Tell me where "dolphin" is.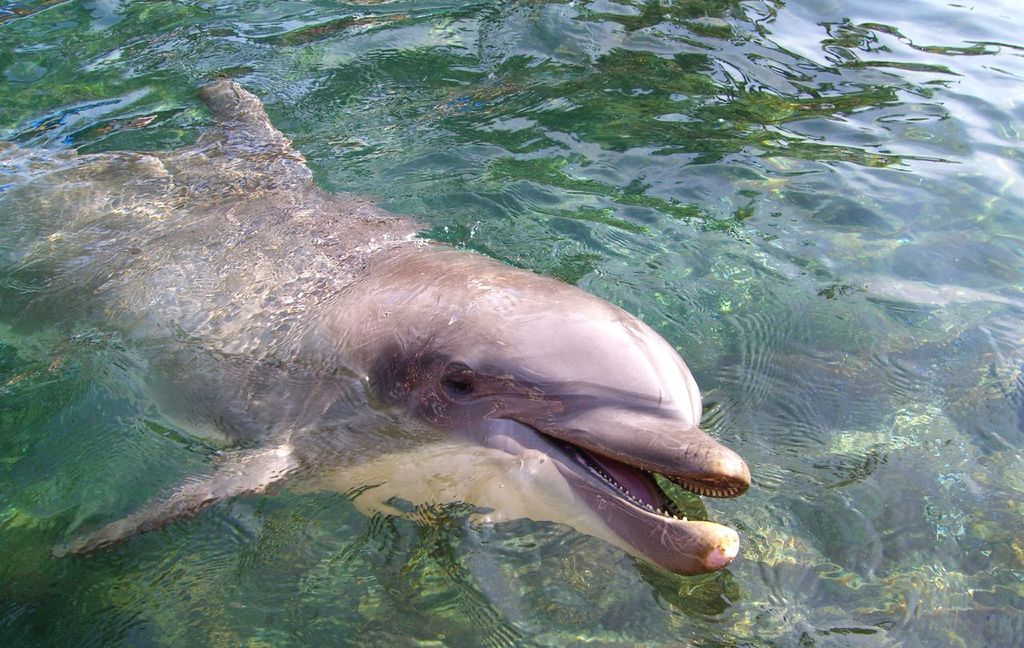
"dolphin" is at [0, 66, 753, 585].
